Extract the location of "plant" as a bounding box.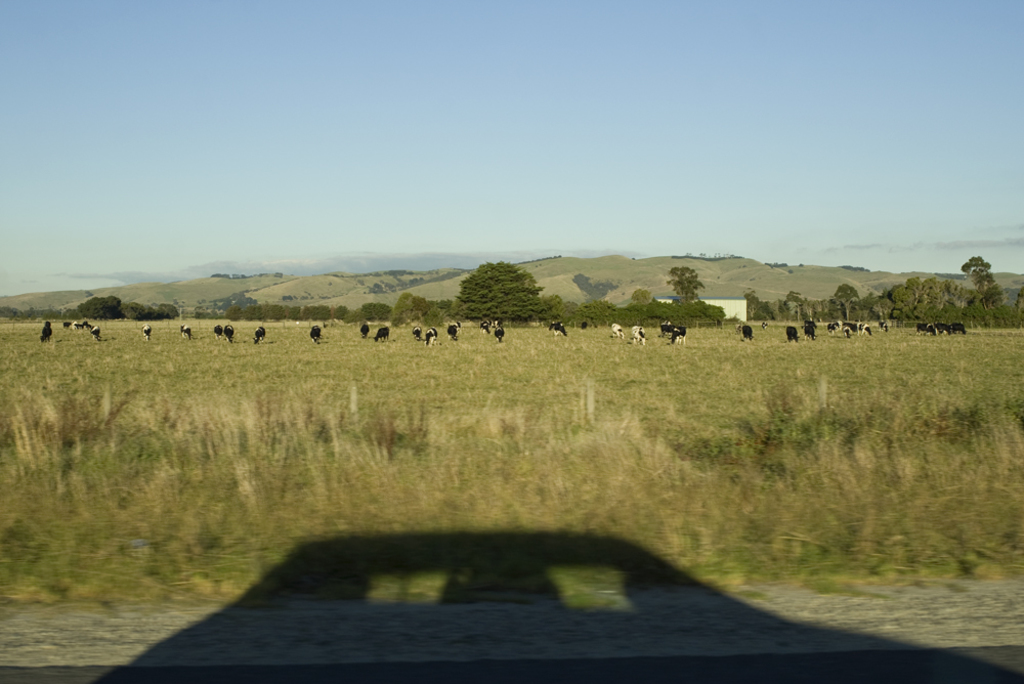
box=[892, 296, 911, 320].
